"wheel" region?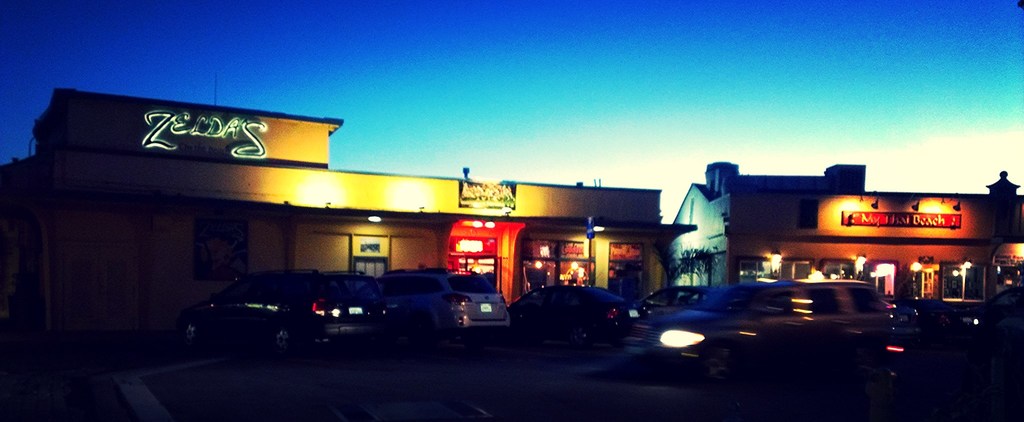
{"x1": 273, "y1": 326, "x2": 290, "y2": 353}
